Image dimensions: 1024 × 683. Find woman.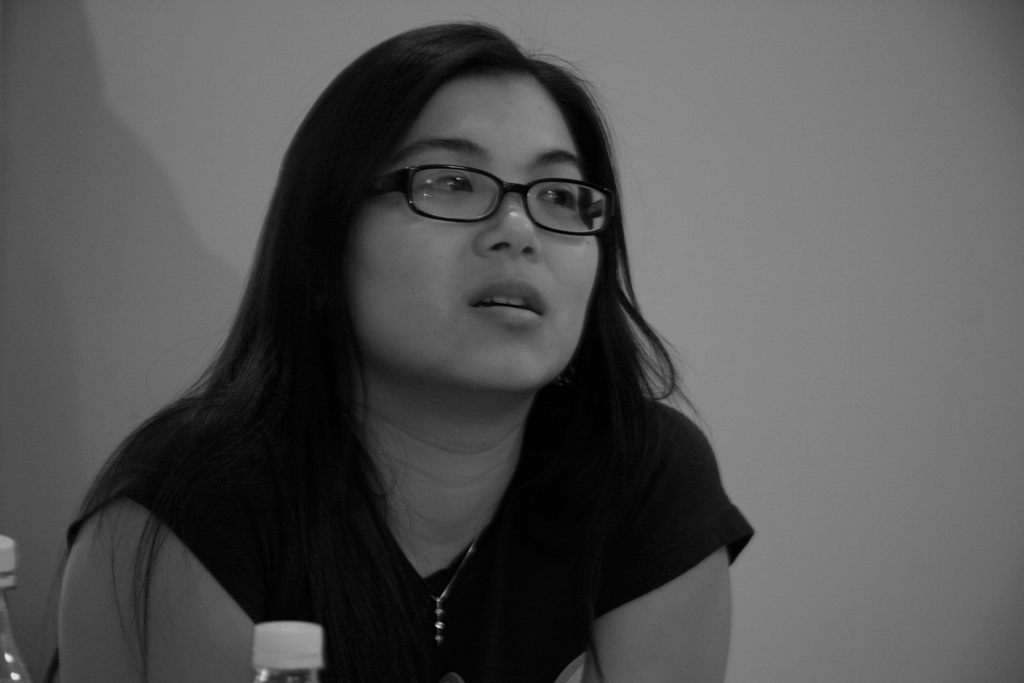
(35, 13, 795, 682).
